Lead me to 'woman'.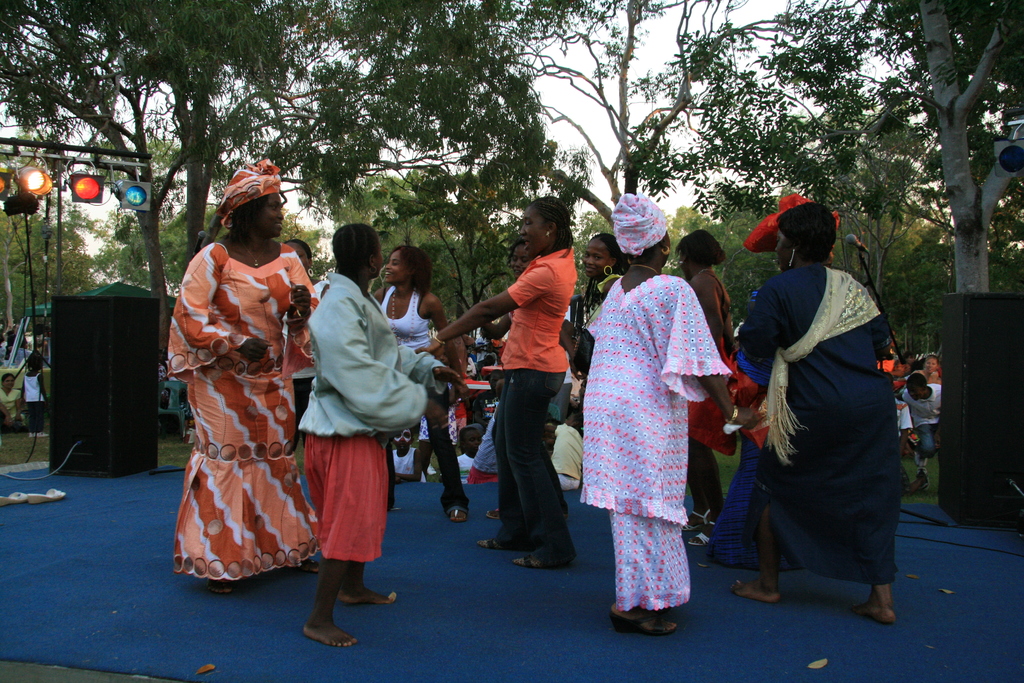
Lead to 698, 201, 895, 630.
